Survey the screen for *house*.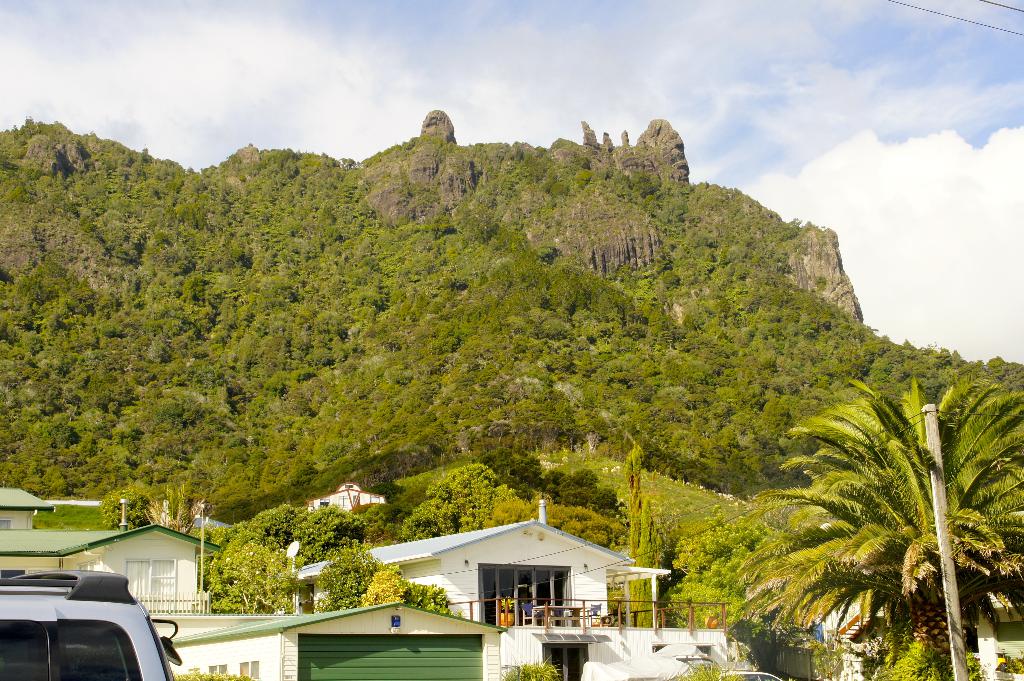
Survey found: (x1=294, y1=498, x2=730, y2=680).
